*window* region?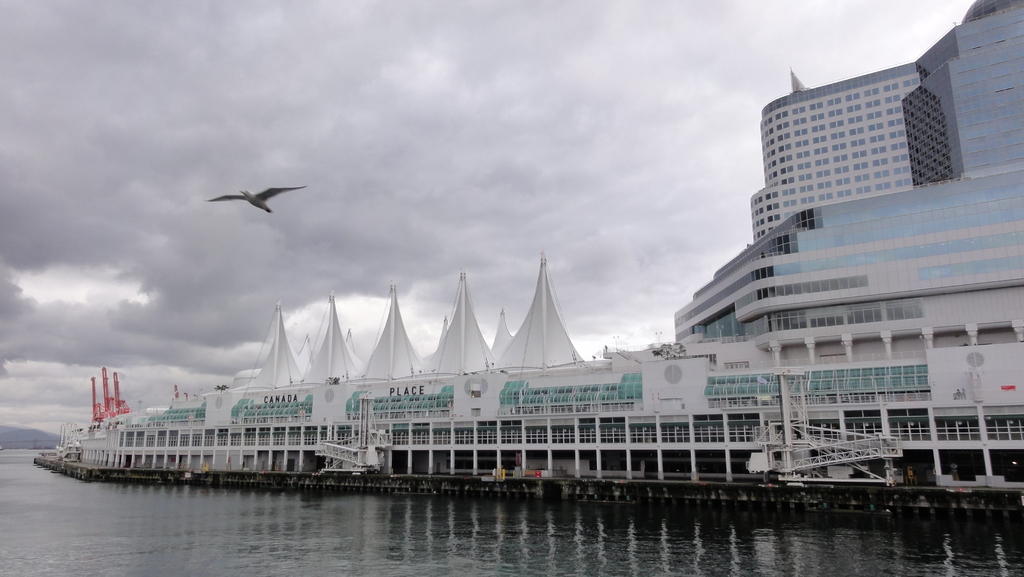
799, 181, 815, 193
